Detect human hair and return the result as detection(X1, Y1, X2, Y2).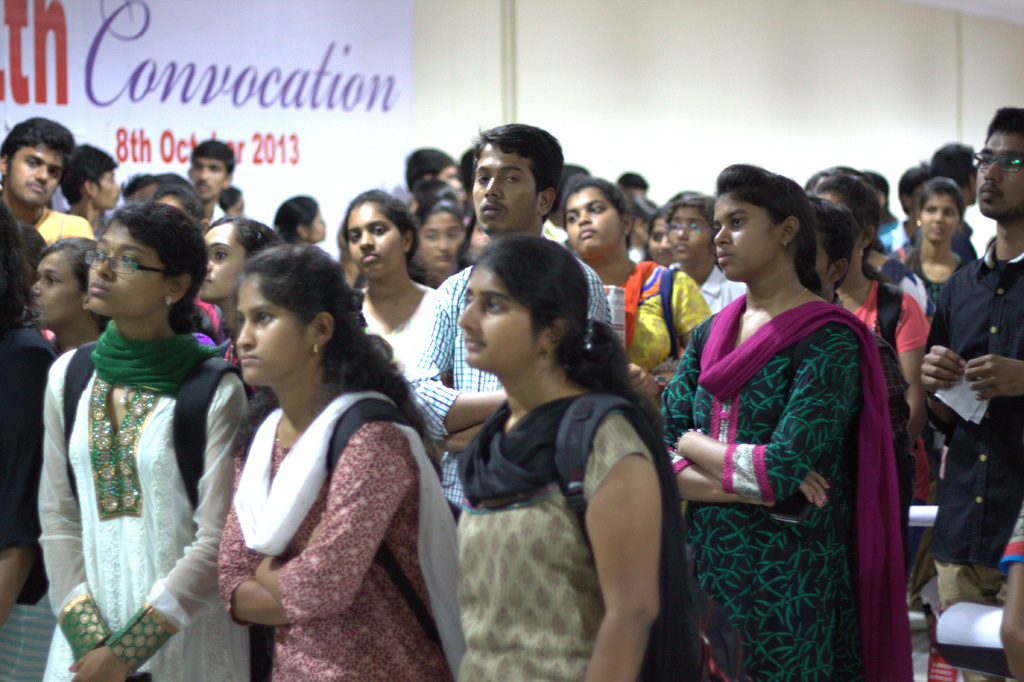
detection(408, 145, 452, 191).
